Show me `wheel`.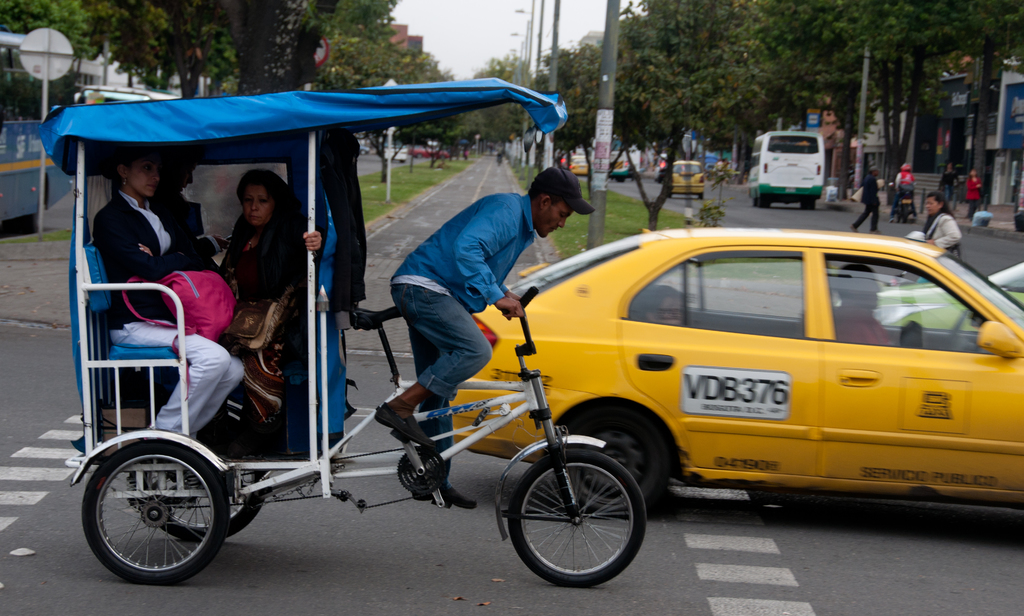
`wheel` is here: rect(131, 467, 266, 542).
